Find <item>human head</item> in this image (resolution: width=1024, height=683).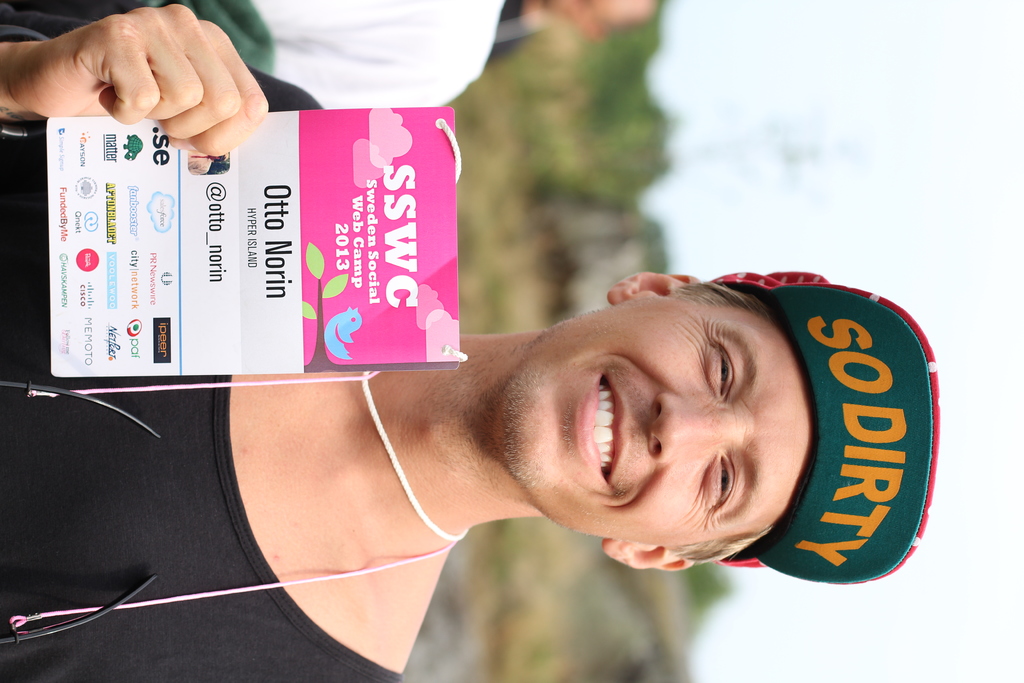
l=563, t=286, r=912, b=568.
